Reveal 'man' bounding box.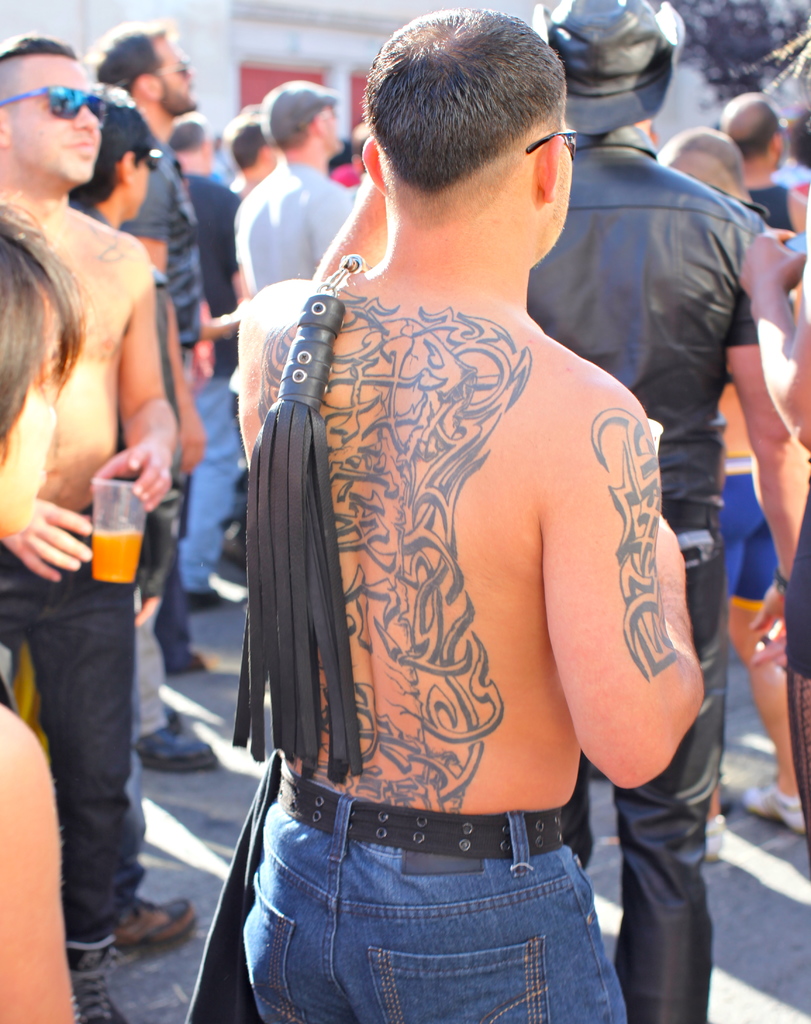
Revealed: (x1=67, y1=81, x2=209, y2=957).
